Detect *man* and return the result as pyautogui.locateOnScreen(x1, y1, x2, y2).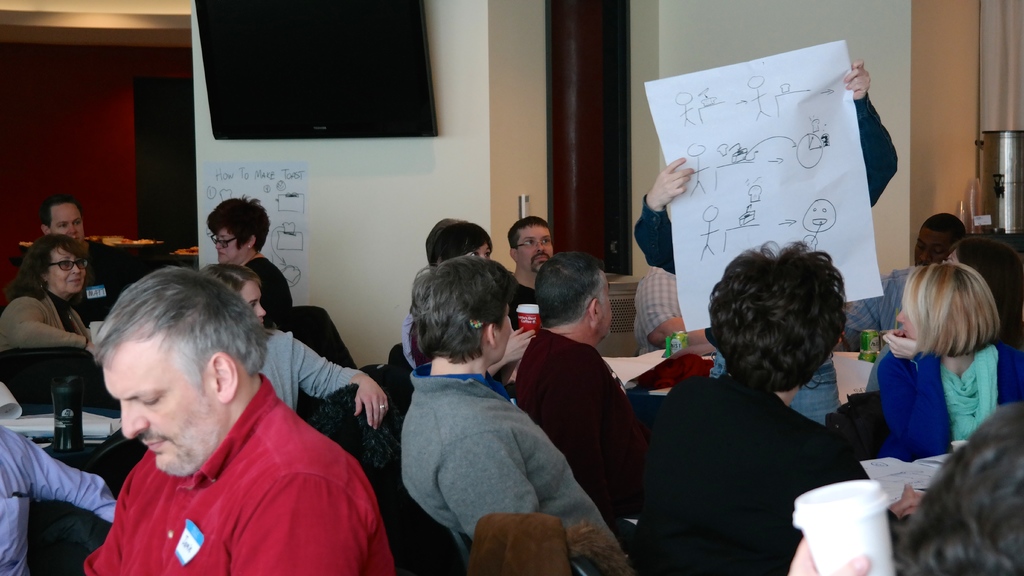
pyautogui.locateOnScreen(520, 250, 648, 538).
